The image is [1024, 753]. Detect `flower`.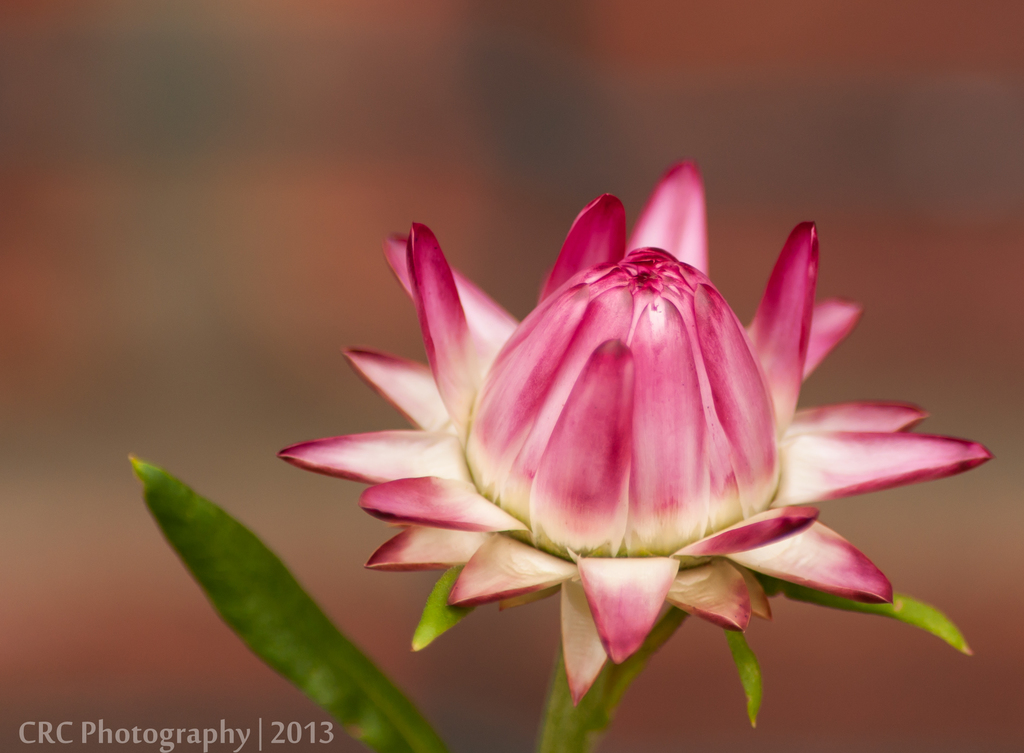
Detection: {"left": 367, "top": 188, "right": 913, "bottom": 667}.
